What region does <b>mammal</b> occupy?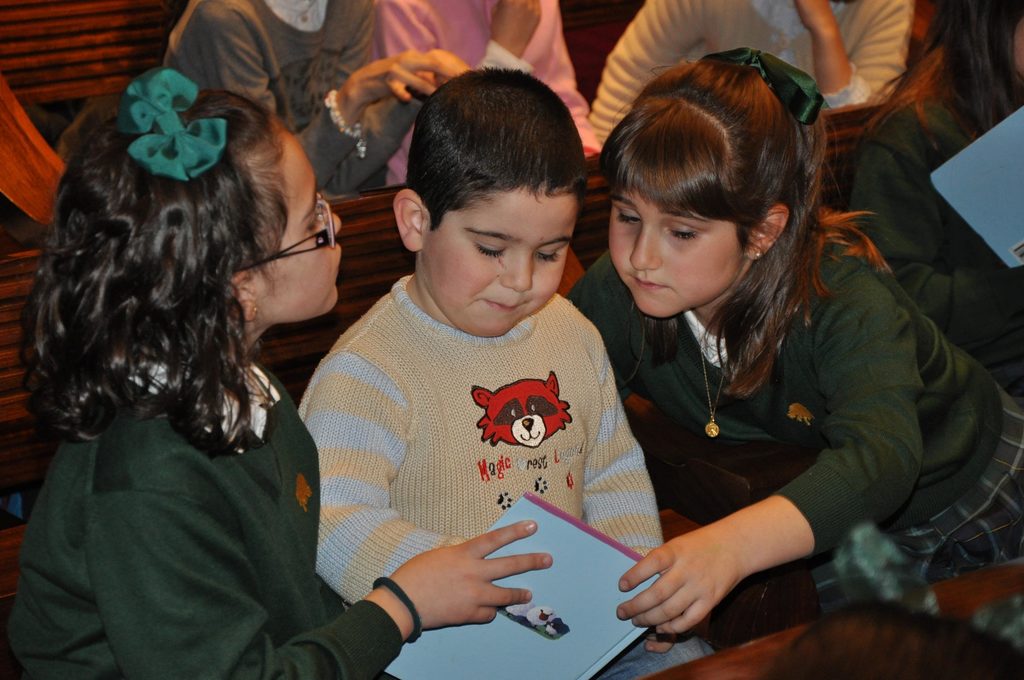
detection(588, 0, 913, 157).
